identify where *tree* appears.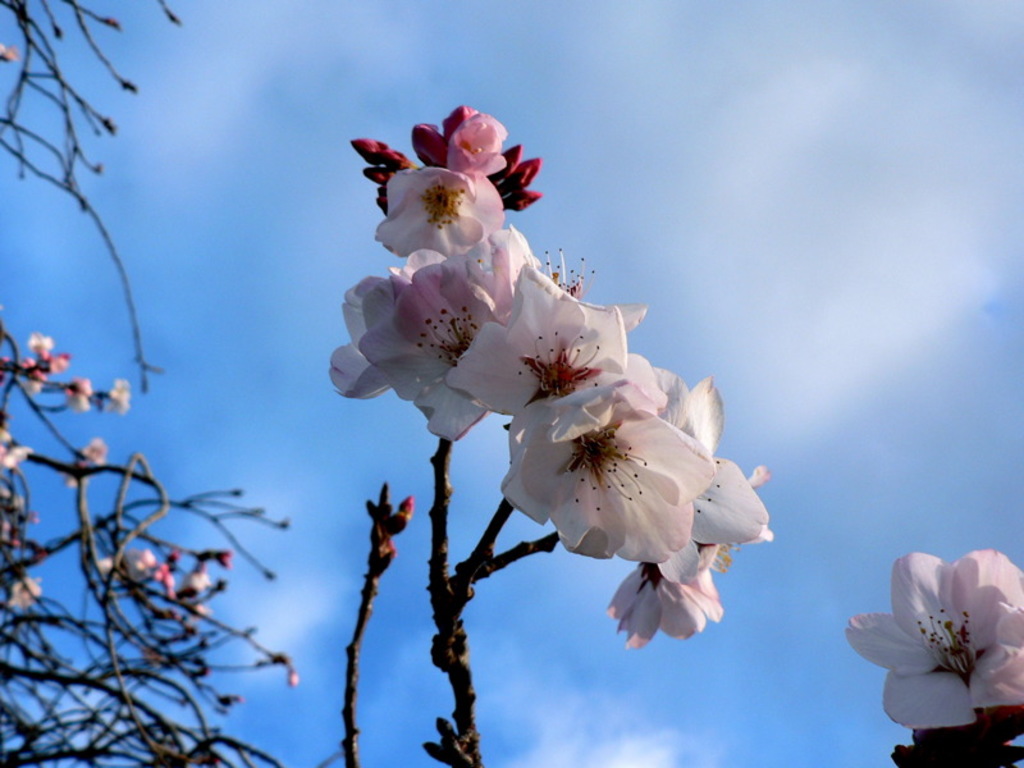
Appears at 0/0/1023/767.
